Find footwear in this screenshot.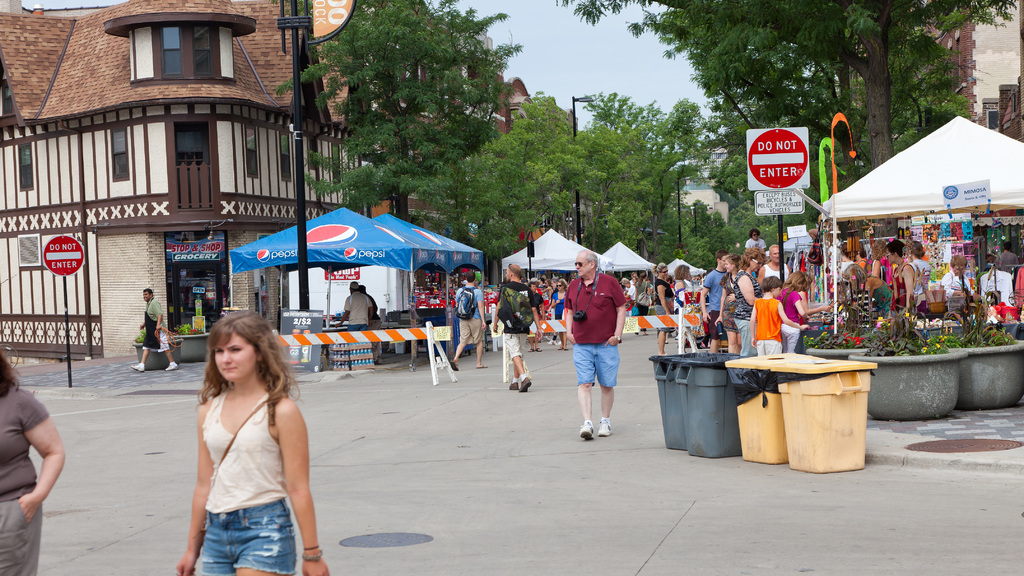
The bounding box for footwear is <bbox>579, 419, 595, 444</bbox>.
